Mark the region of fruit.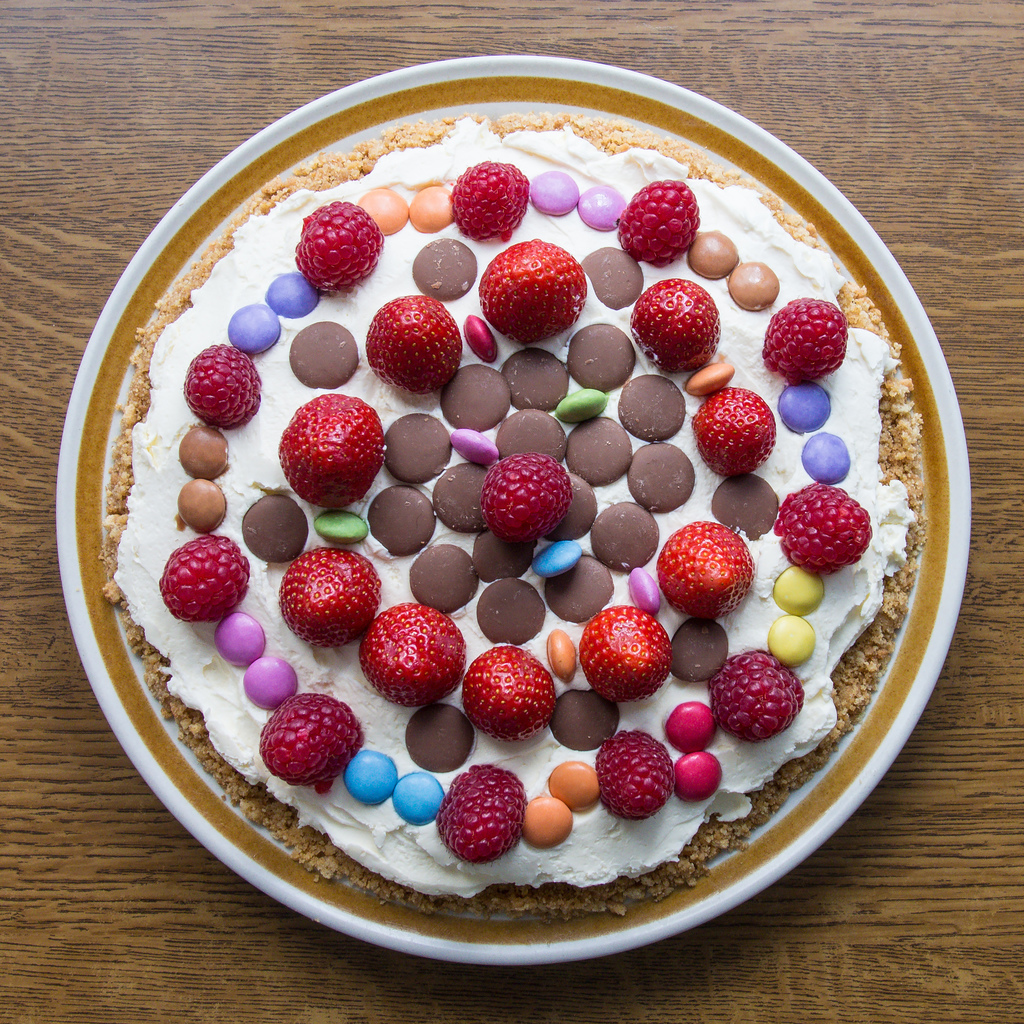
Region: bbox(295, 200, 384, 290).
